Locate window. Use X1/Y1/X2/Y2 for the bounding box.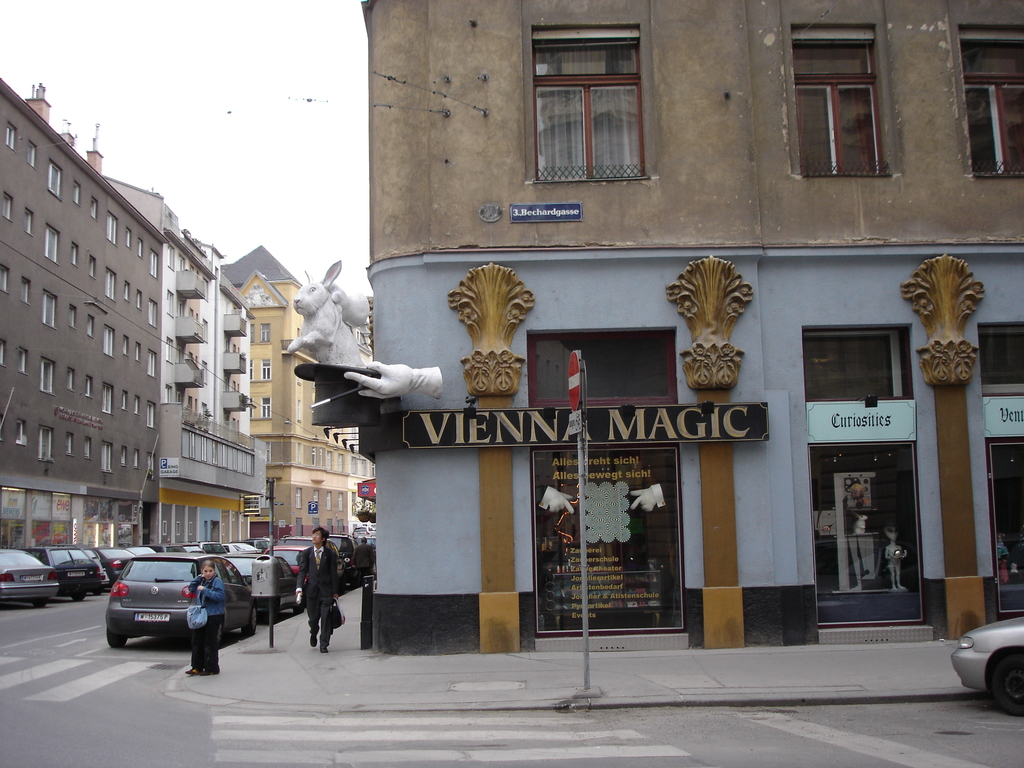
975/317/1022/397.
